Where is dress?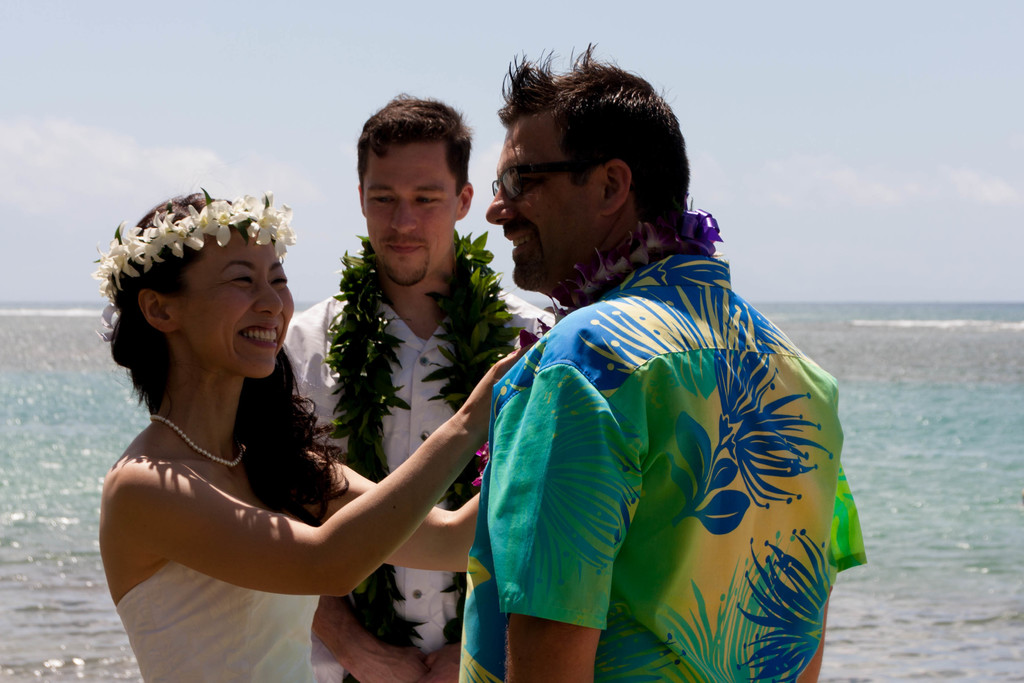
[left=113, top=561, right=319, bottom=682].
